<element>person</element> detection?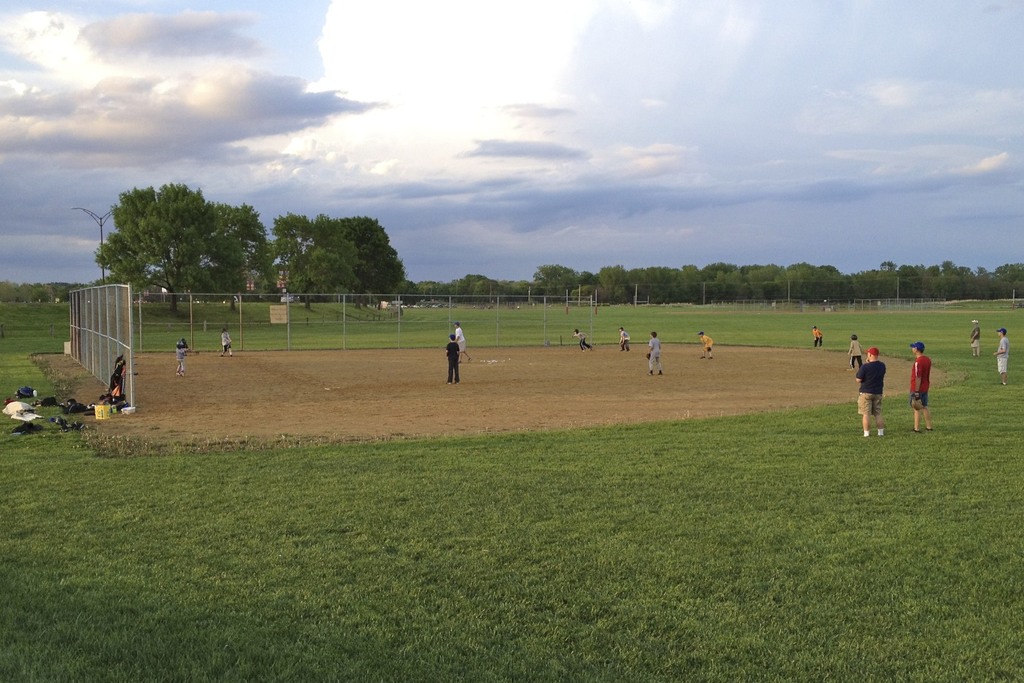
bbox=[222, 327, 236, 357]
